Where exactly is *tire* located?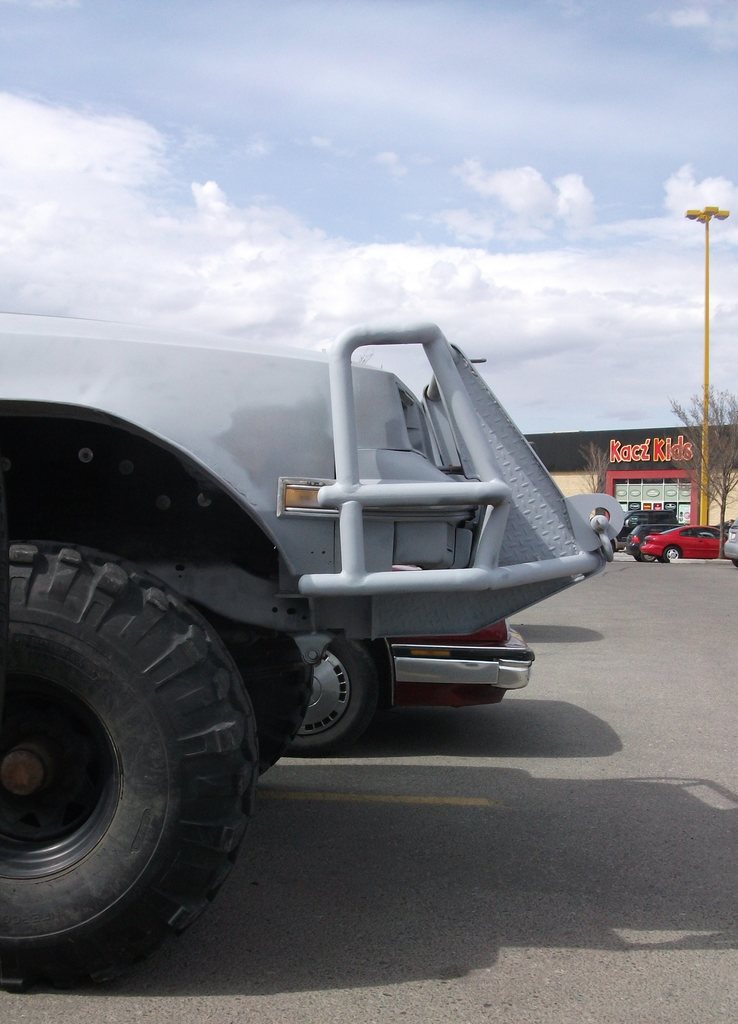
Its bounding box is pyautogui.locateOnScreen(664, 545, 680, 563).
